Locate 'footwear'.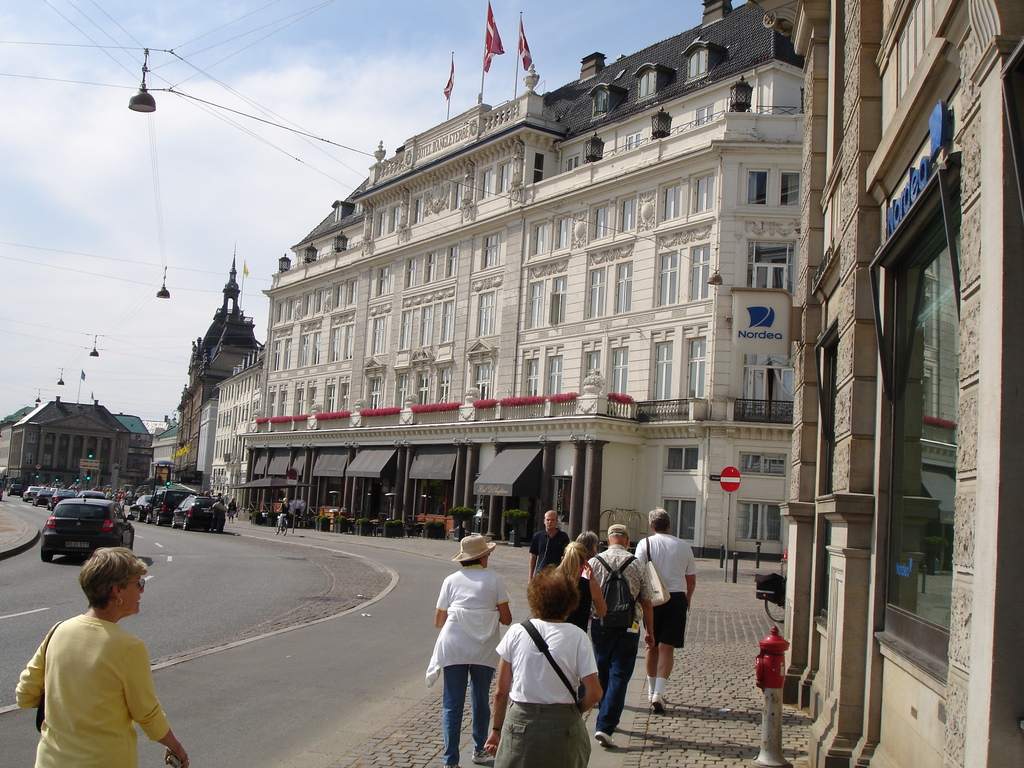
Bounding box: x1=649, y1=692, x2=668, y2=711.
